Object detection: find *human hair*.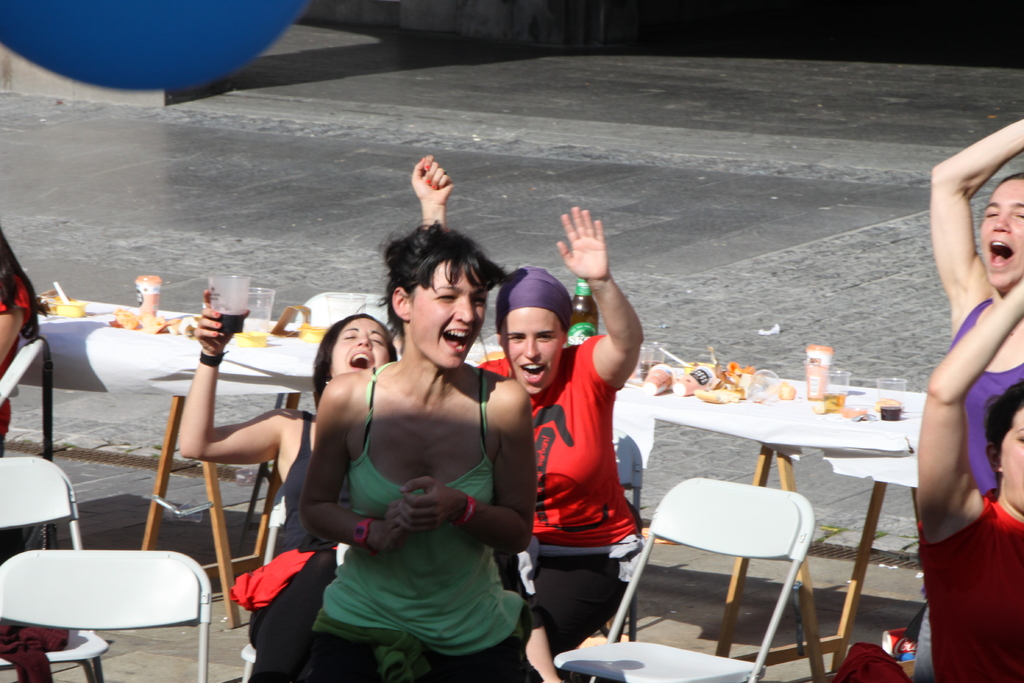
bbox=[383, 218, 499, 361].
